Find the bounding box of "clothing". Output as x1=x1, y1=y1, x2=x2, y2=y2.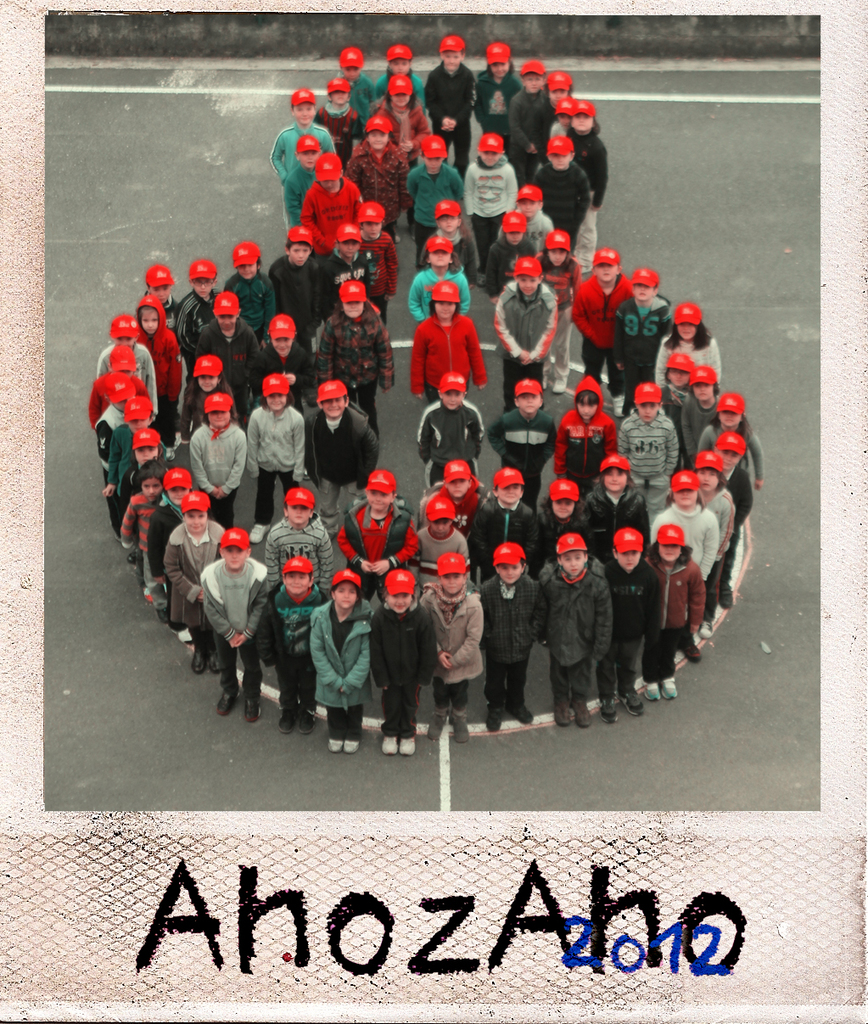
x1=235, y1=276, x2=276, y2=320.
